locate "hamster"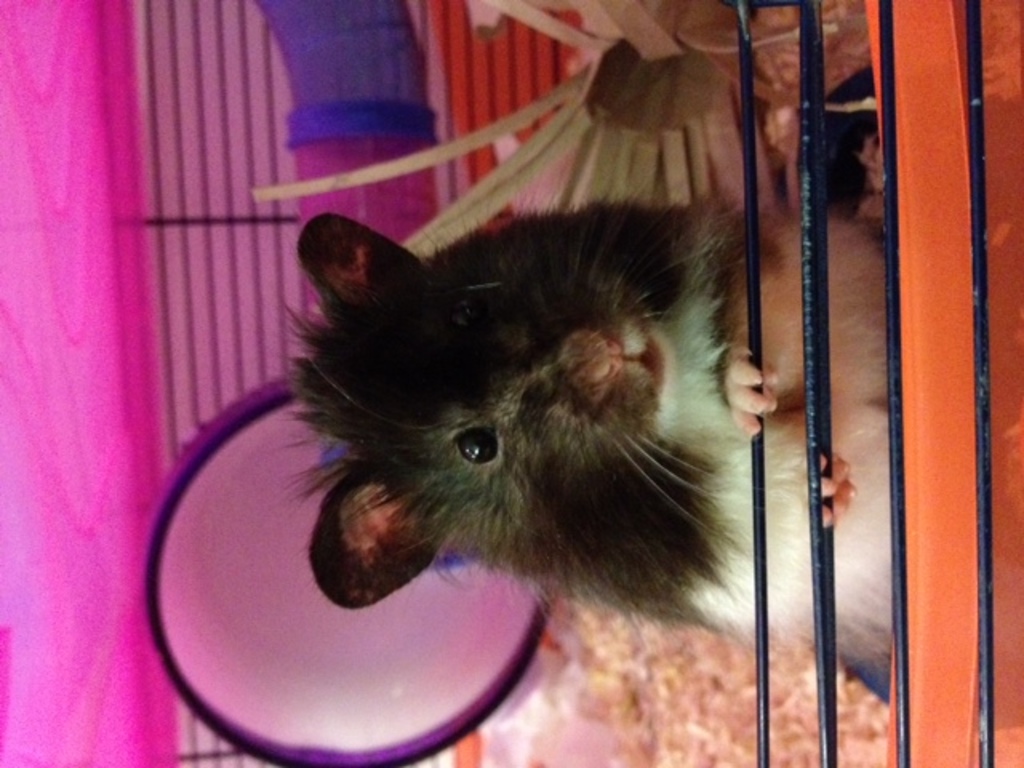
region(282, 202, 890, 664)
